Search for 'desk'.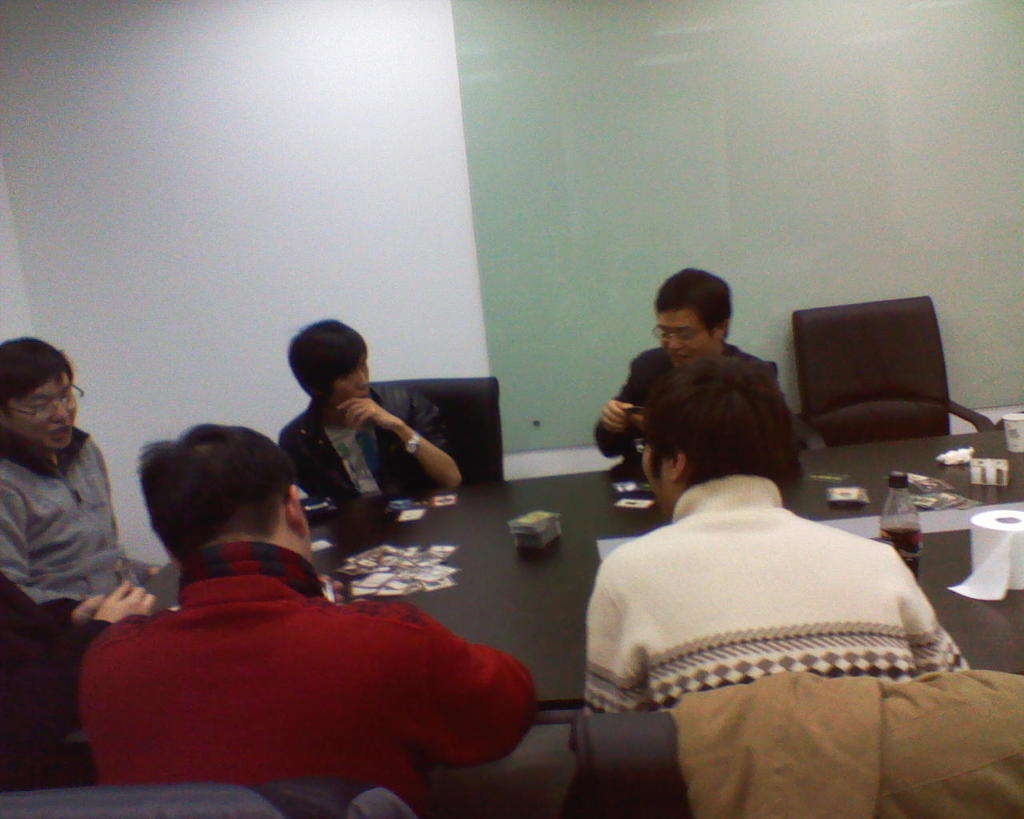
Found at 139, 437, 1023, 710.
